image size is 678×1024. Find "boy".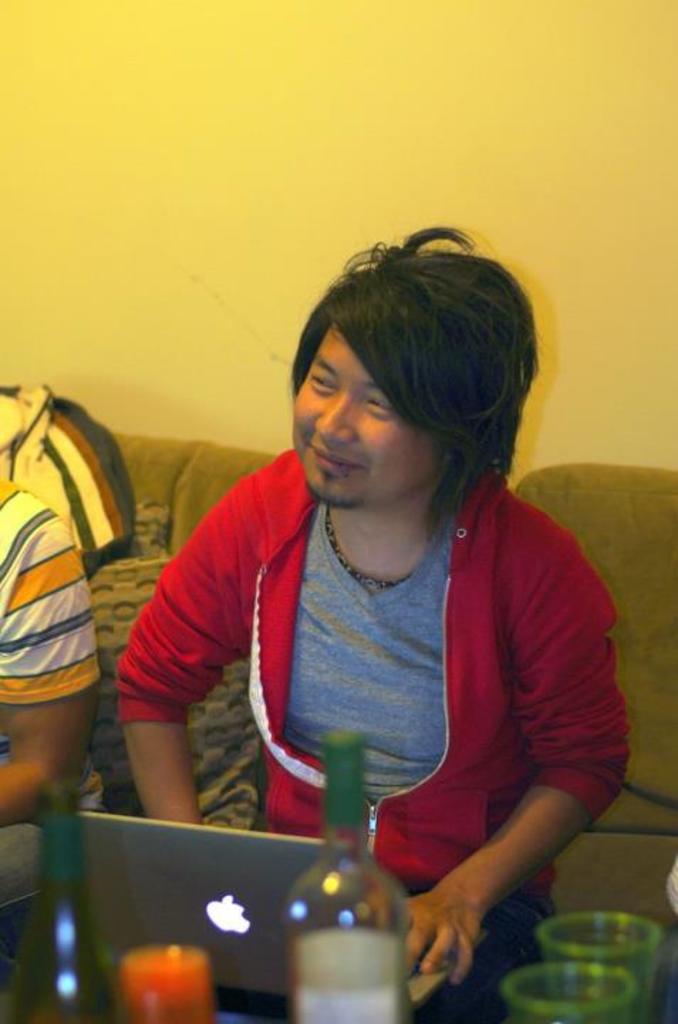
select_region(95, 202, 630, 1013).
